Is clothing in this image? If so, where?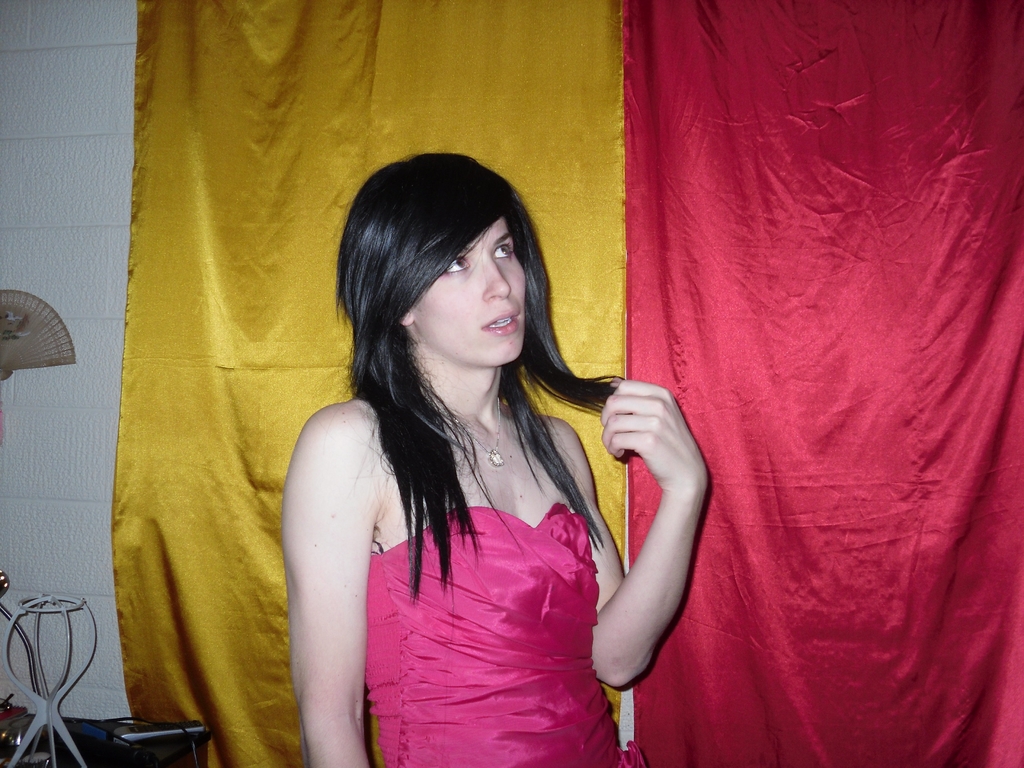
Yes, at left=360, top=501, right=630, bottom=767.
